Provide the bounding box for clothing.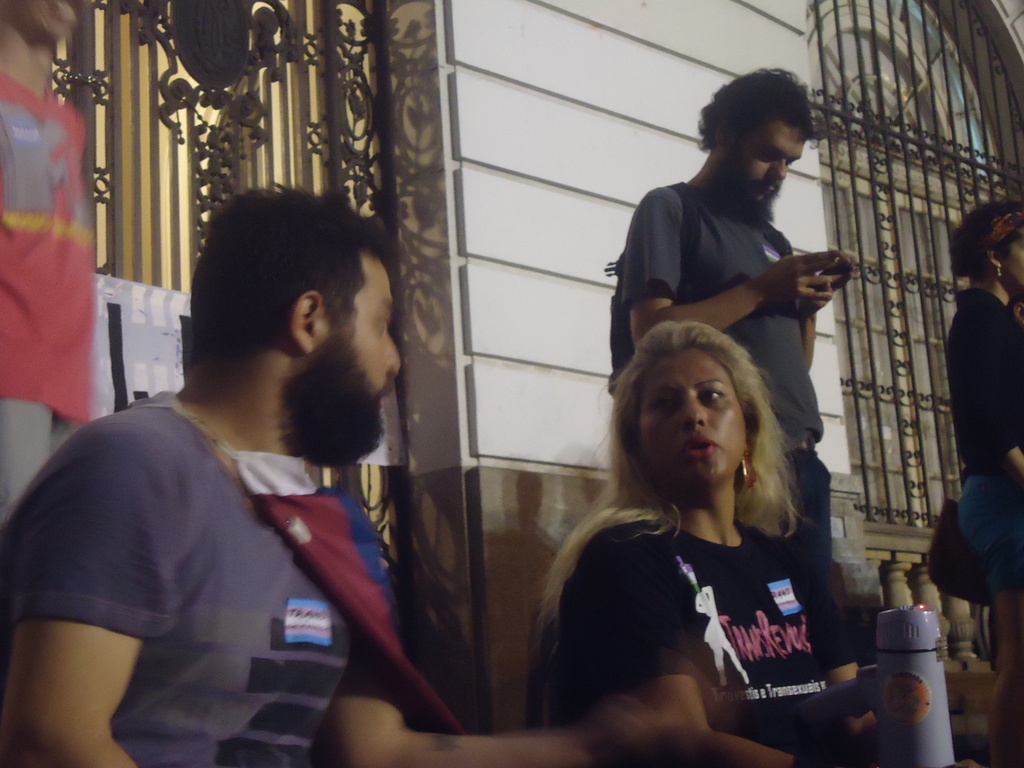
bbox=[0, 49, 97, 525].
